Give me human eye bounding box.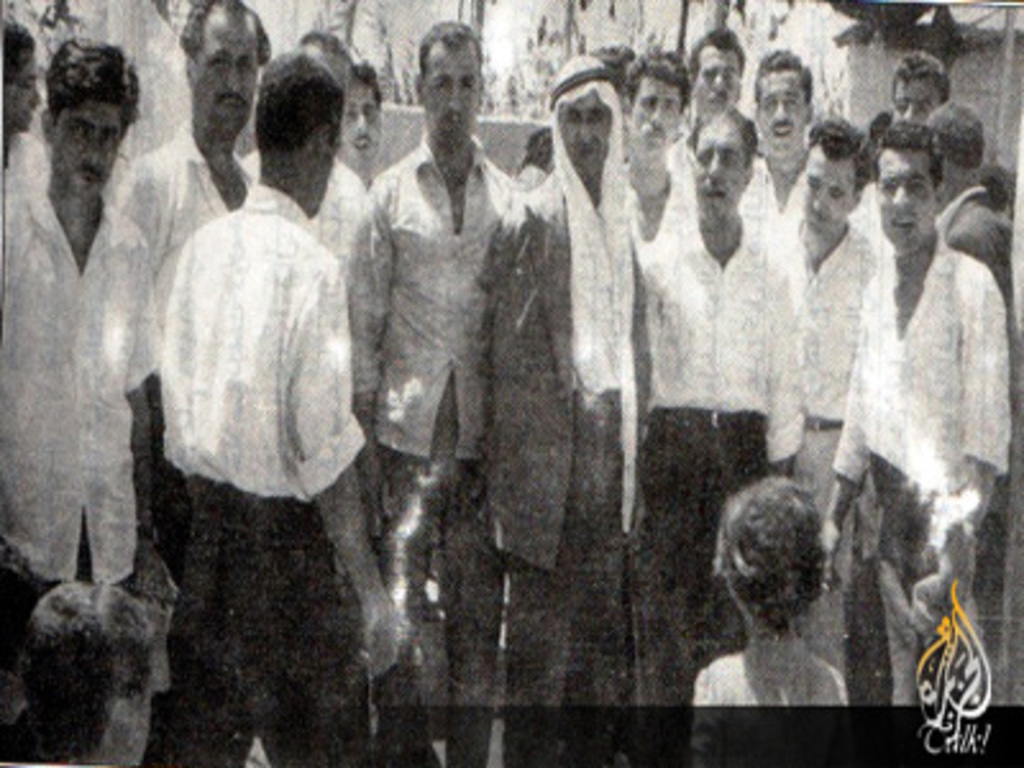
[760,95,781,108].
